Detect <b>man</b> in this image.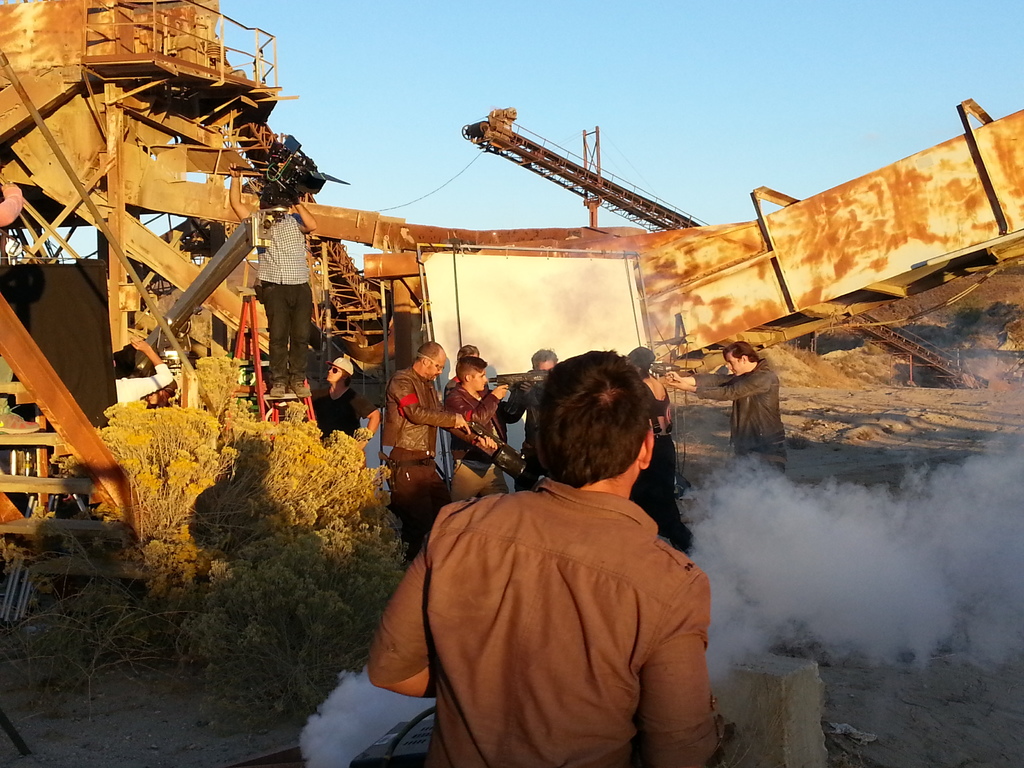
Detection: (x1=312, y1=356, x2=365, y2=431).
